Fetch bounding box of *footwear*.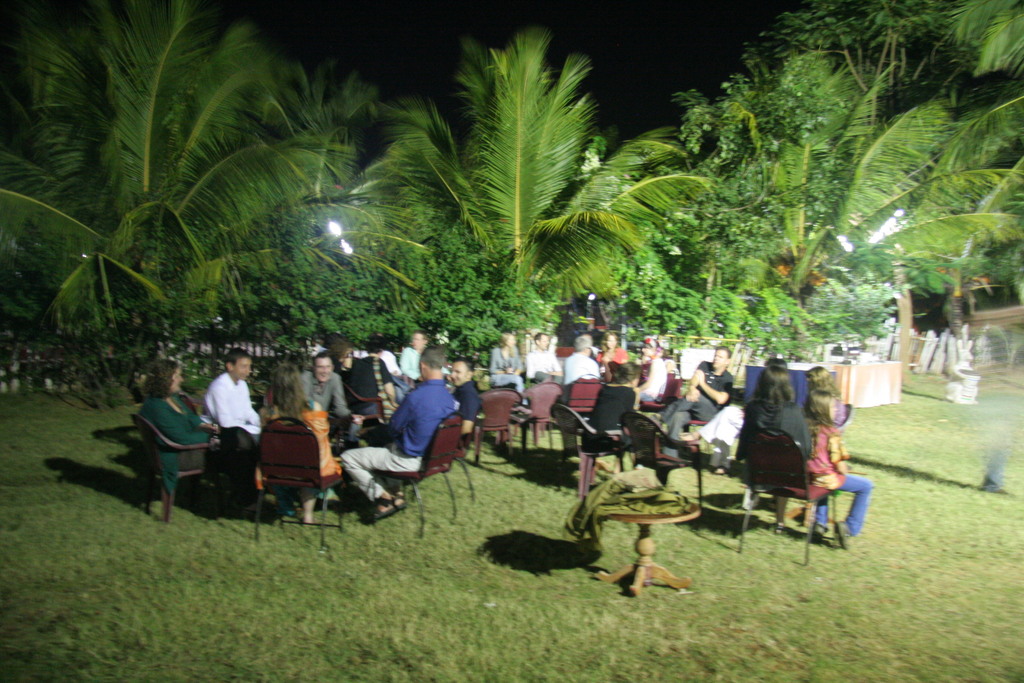
Bbox: {"x1": 714, "y1": 467, "x2": 729, "y2": 473}.
